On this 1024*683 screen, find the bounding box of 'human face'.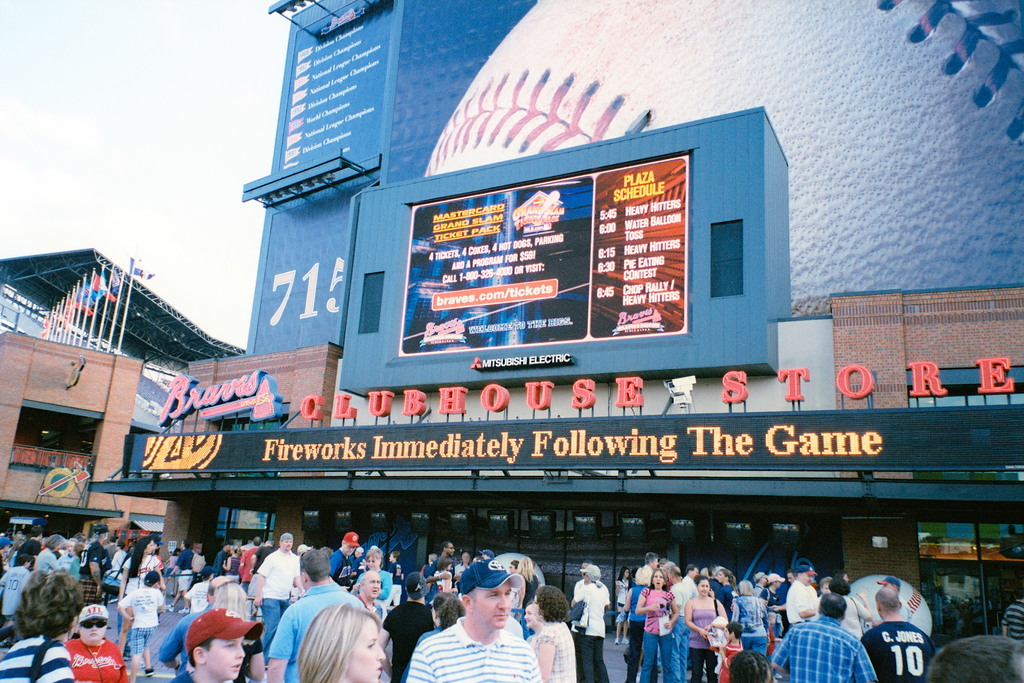
Bounding box: 653,569,664,588.
